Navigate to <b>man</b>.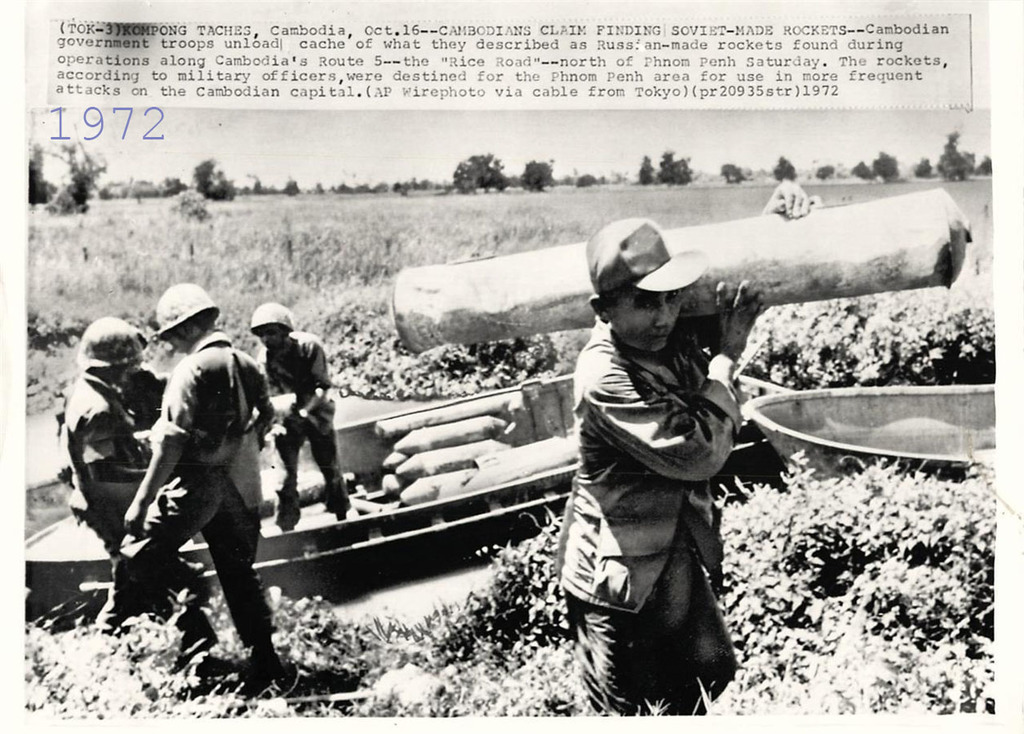
Navigation target: <region>58, 315, 161, 555</region>.
